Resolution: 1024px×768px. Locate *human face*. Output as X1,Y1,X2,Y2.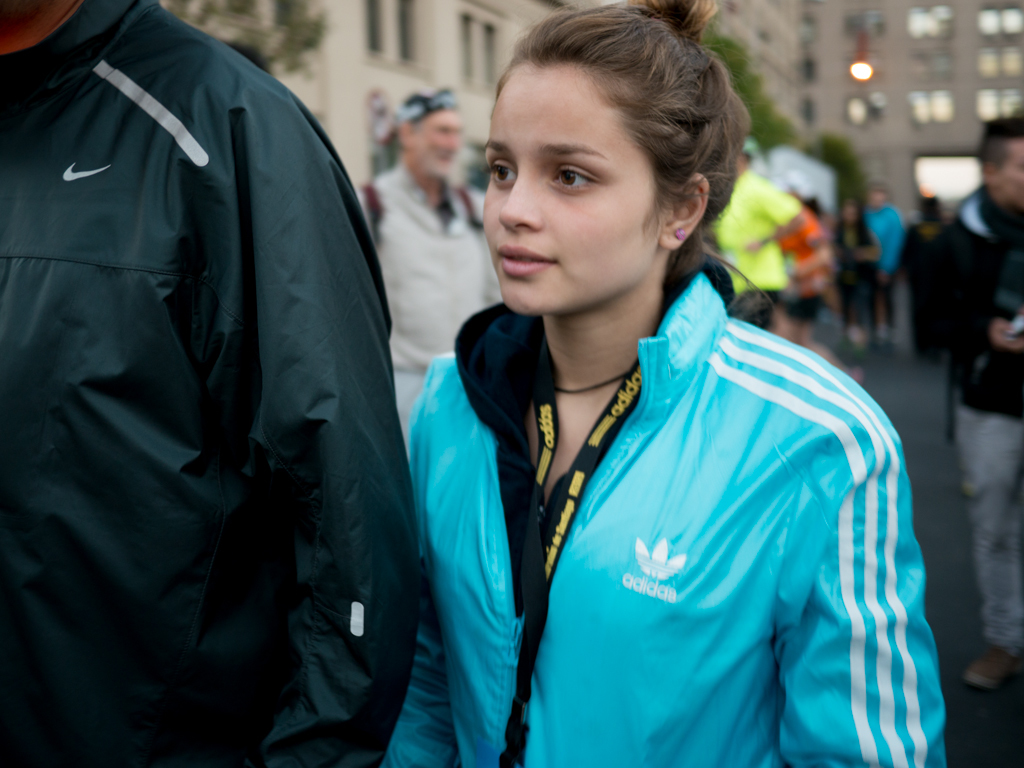
989,138,1023,205.
